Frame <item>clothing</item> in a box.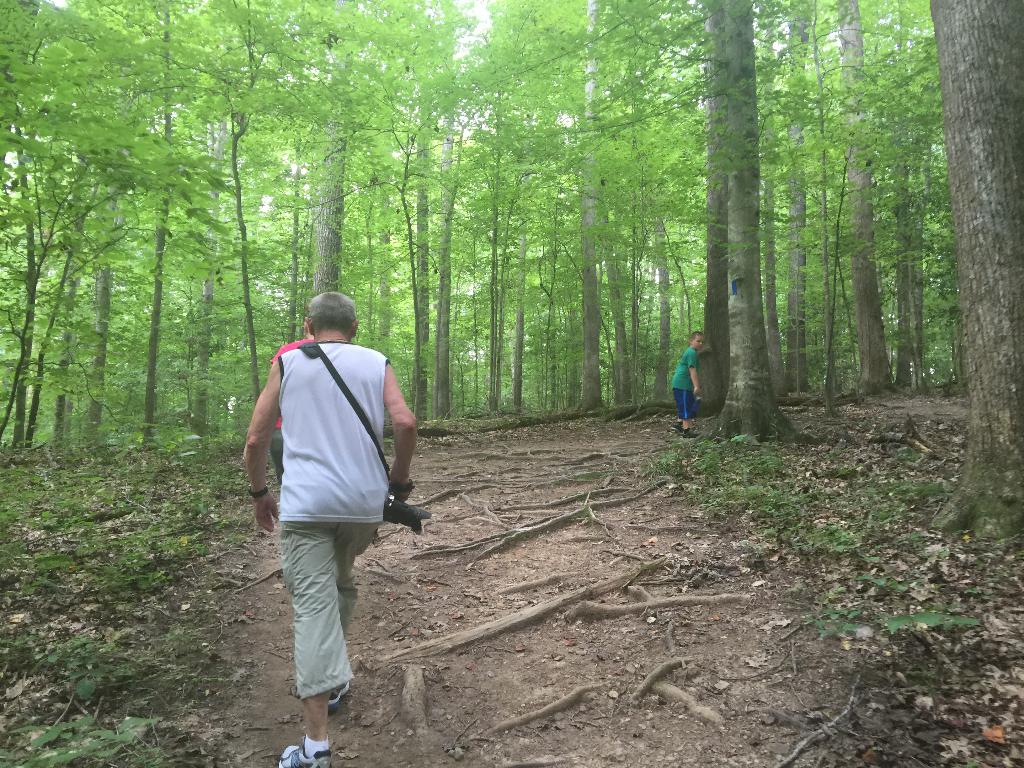
(left=666, top=346, right=698, bottom=422).
